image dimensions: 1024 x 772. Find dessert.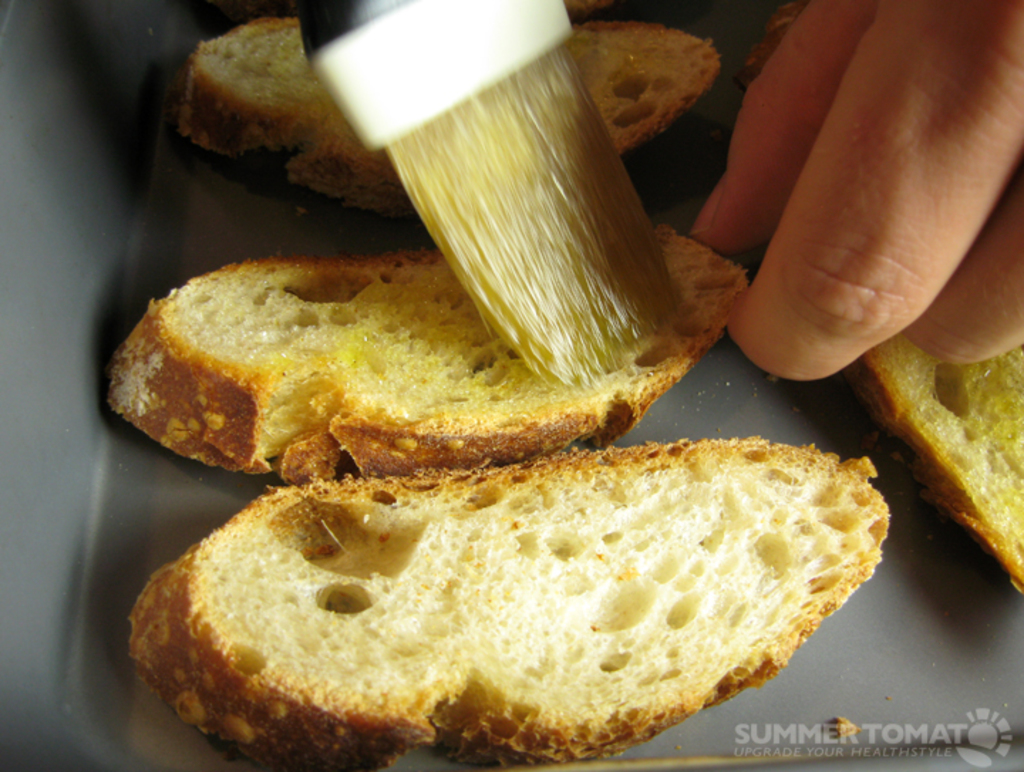
BBox(836, 323, 1023, 609).
